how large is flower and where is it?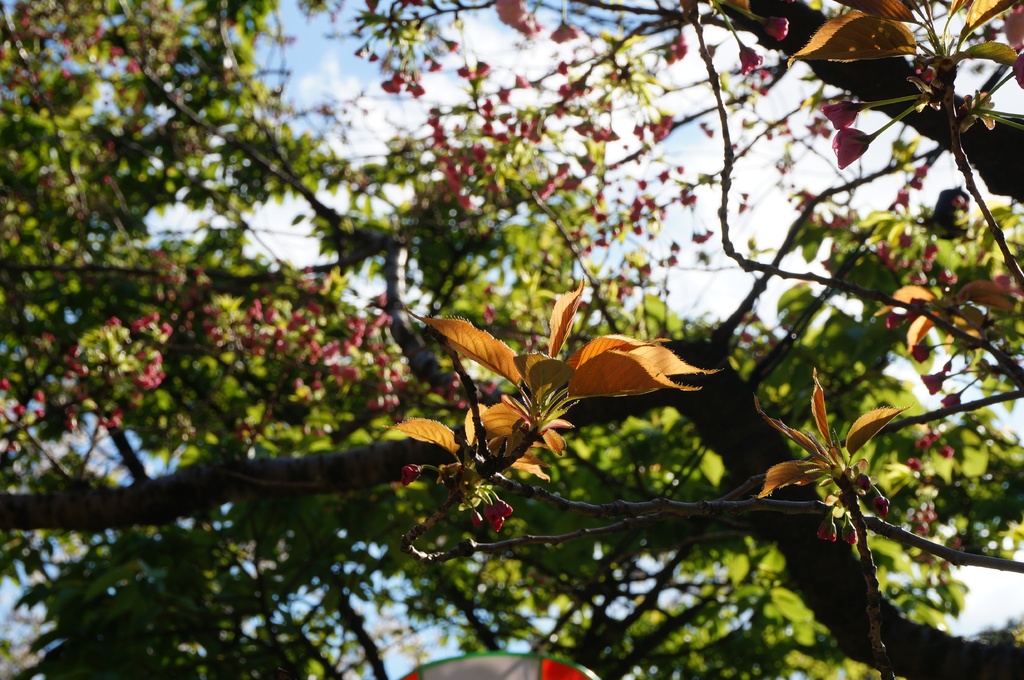
Bounding box: locate(404, 463, 424, 486).
